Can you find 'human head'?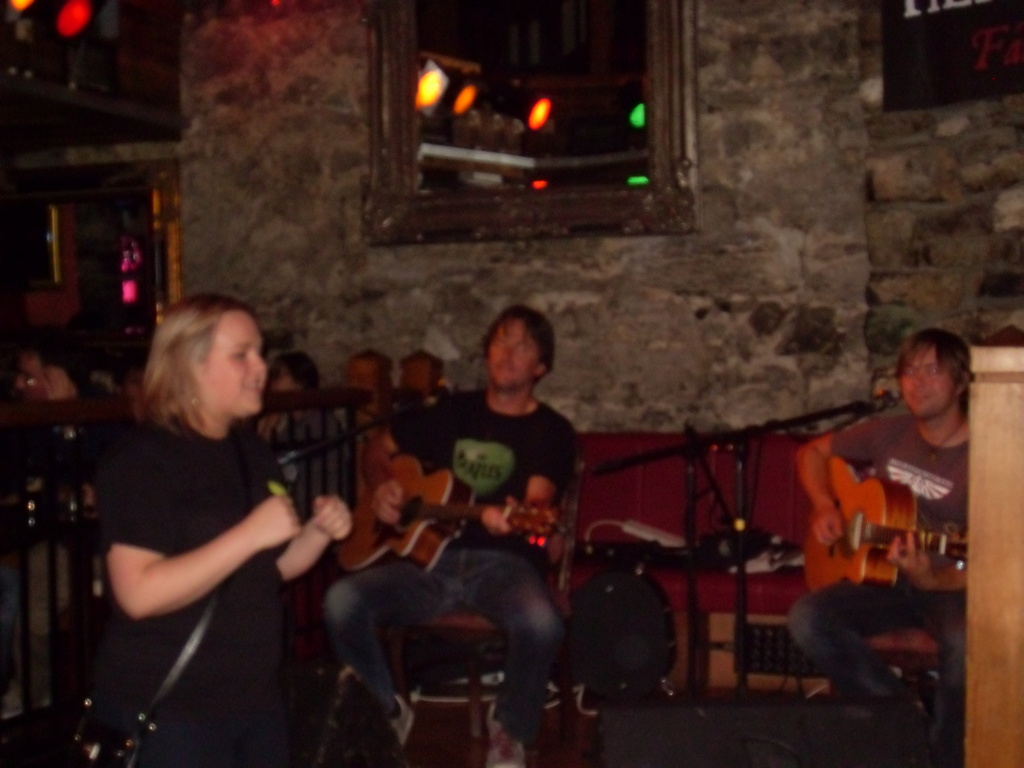
Yes, bounding box: locate(481, 303, 557, 392).
